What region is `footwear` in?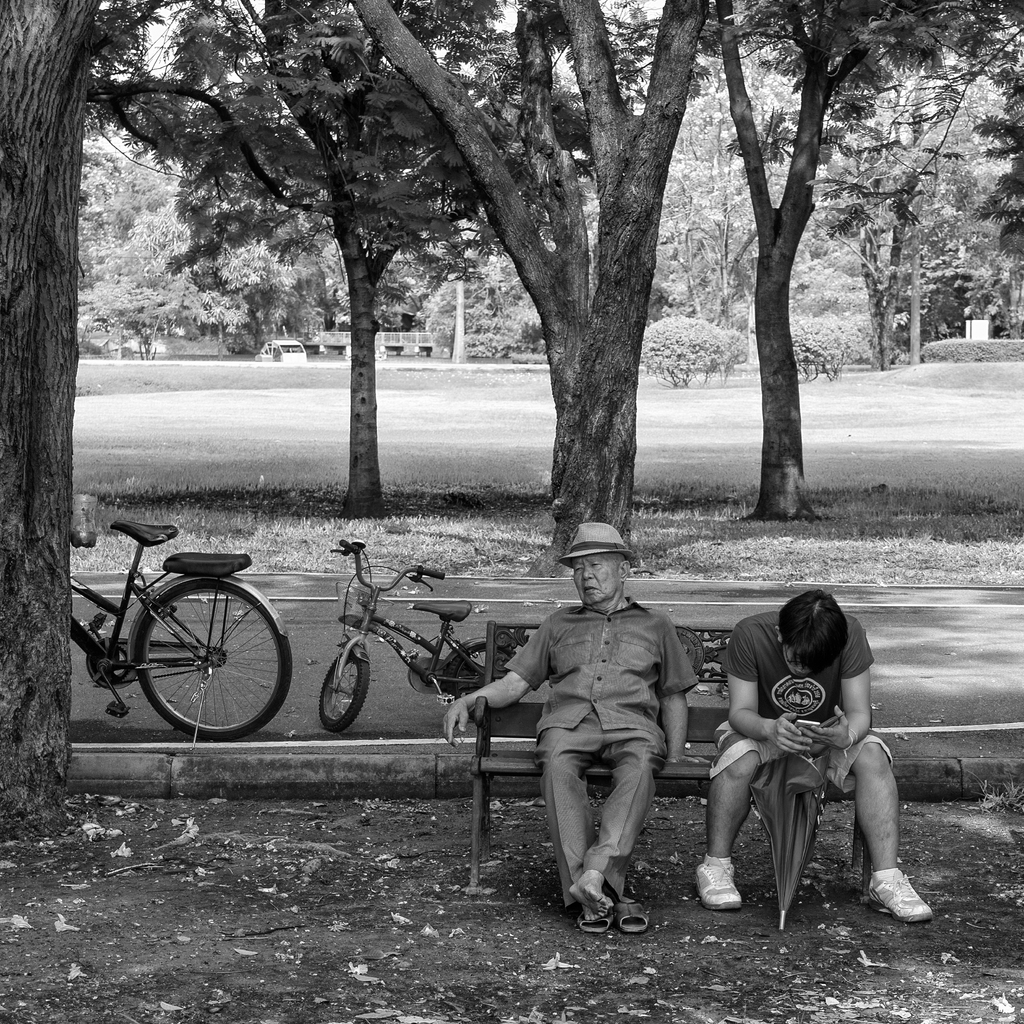
(865,865,936,917).
